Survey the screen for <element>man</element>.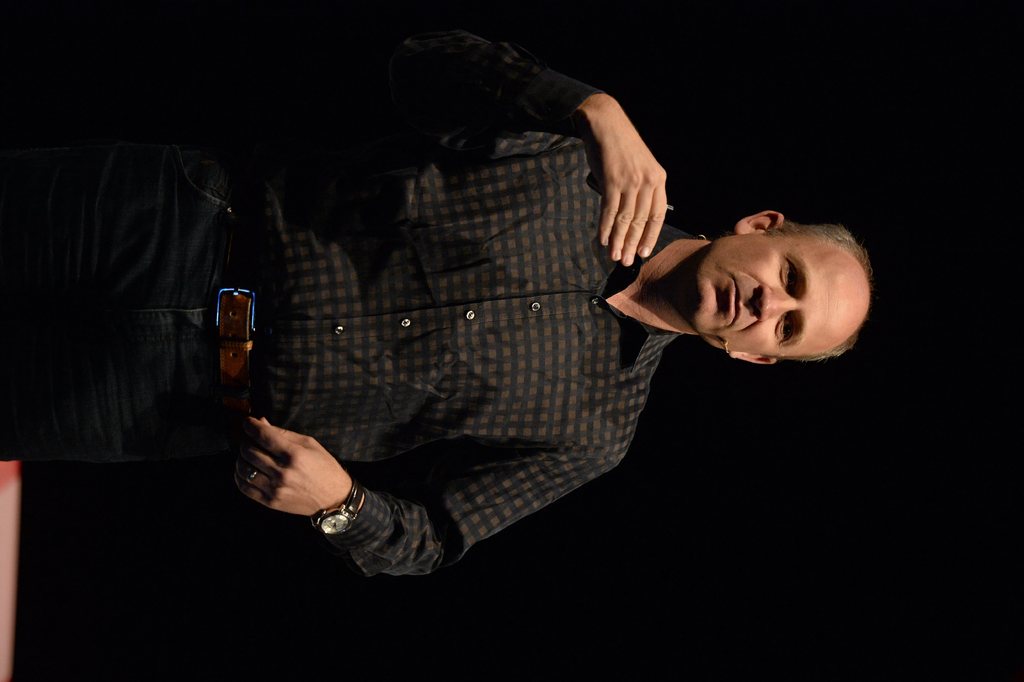
Survey found: crop(94, 24, 872, 586).
